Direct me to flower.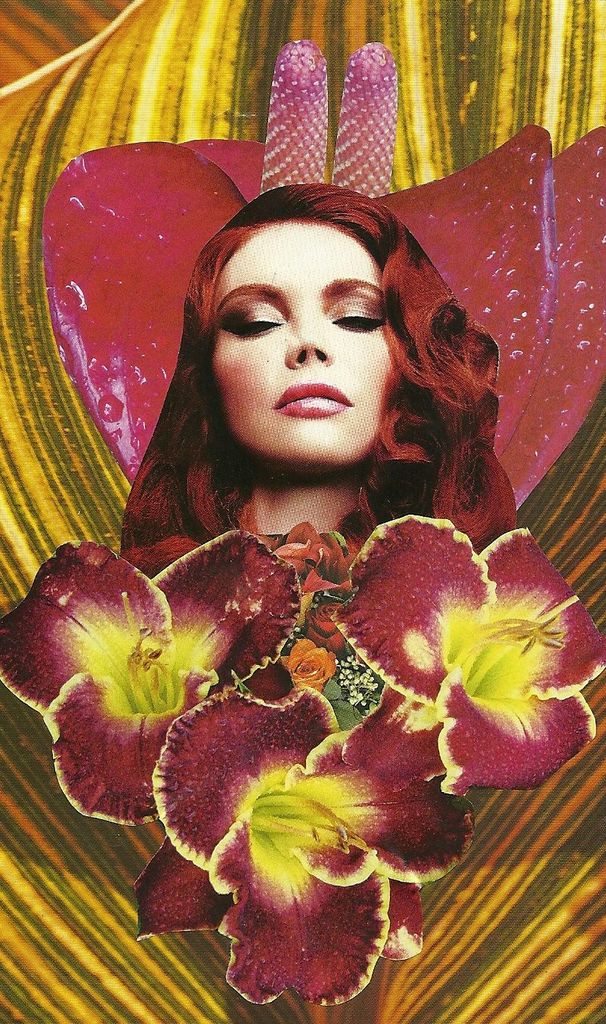
Direction: <bbox>273, 513, 357, 605</bbox>.
